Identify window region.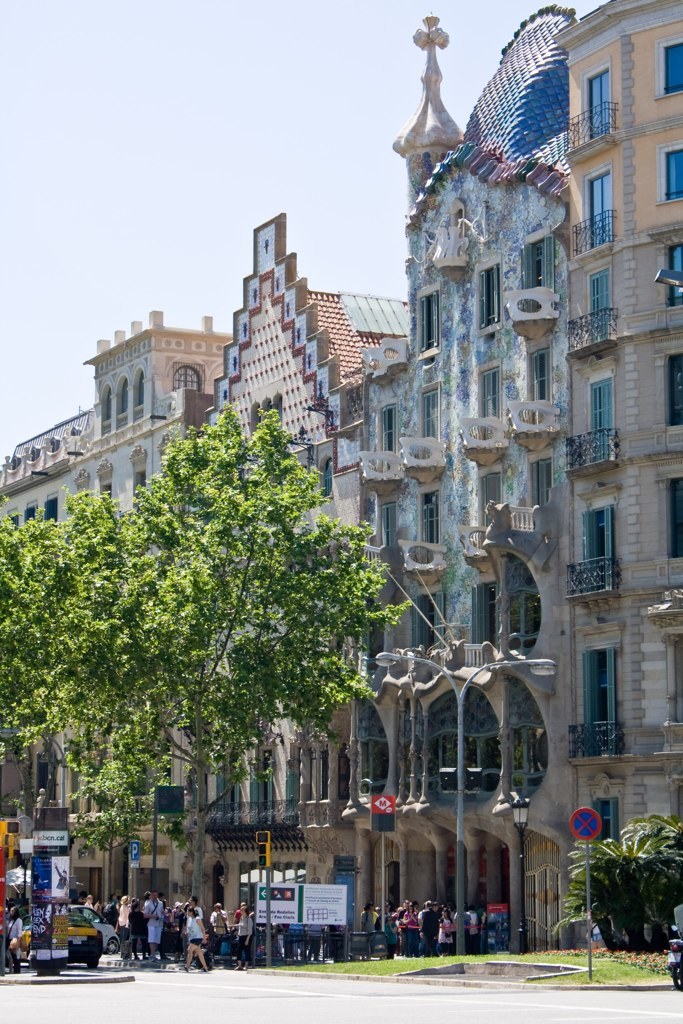
Region: [left=649, top=42, right=682, bottom=96].
